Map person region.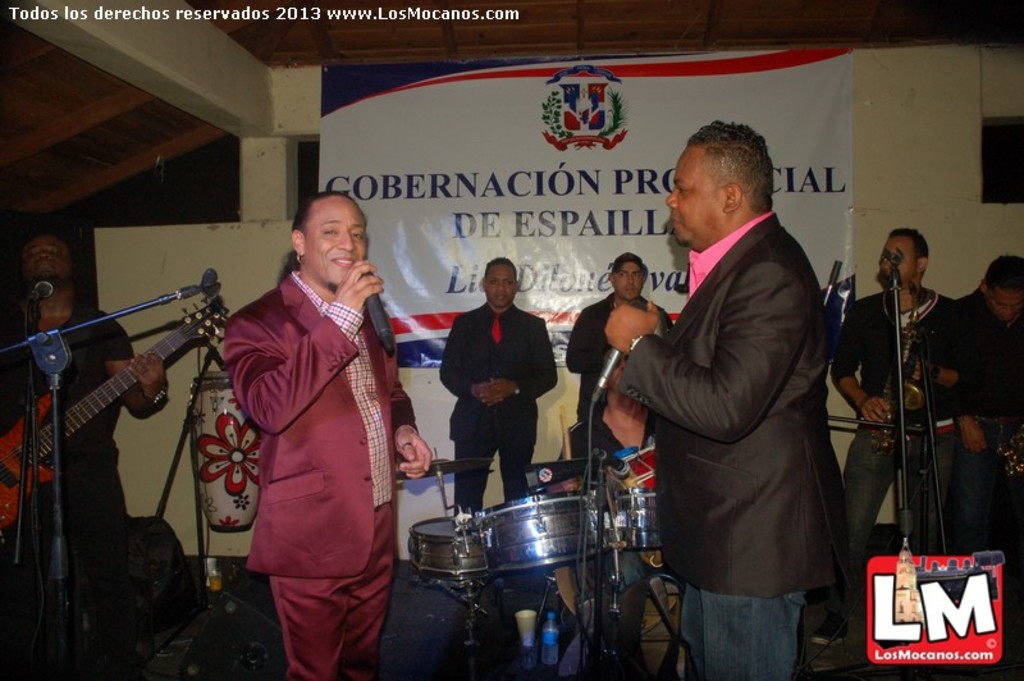
Mapped to (936, 239, 1023, 566).
